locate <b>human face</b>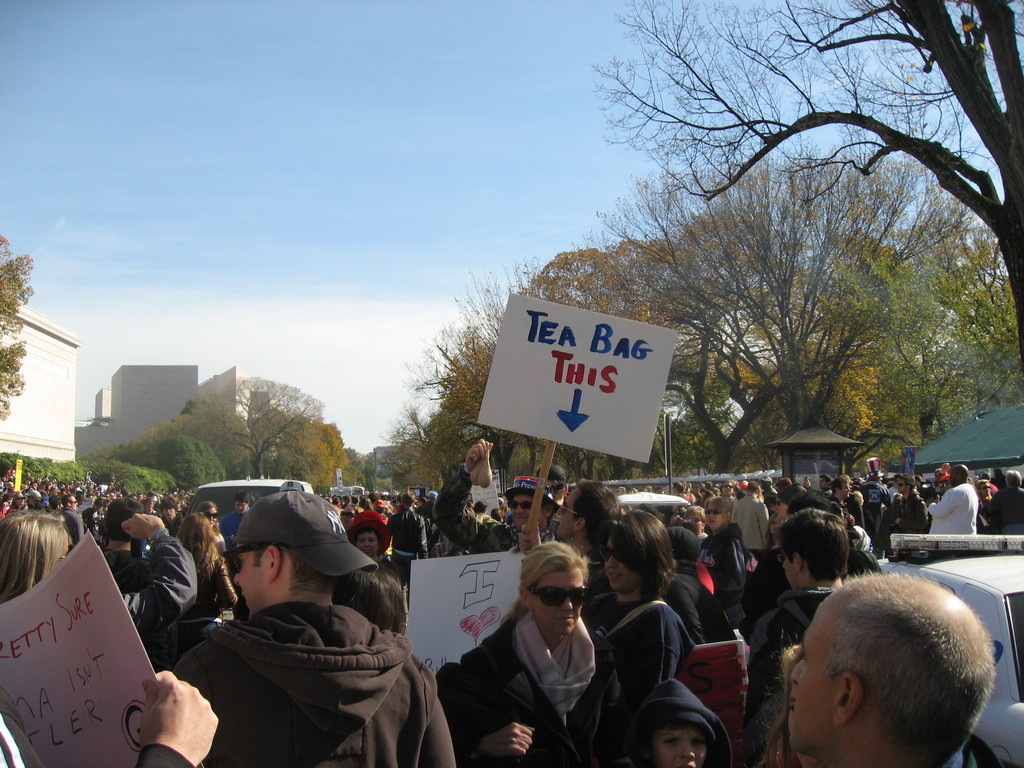
x1=788, y1=602, x2=834, y2=745
